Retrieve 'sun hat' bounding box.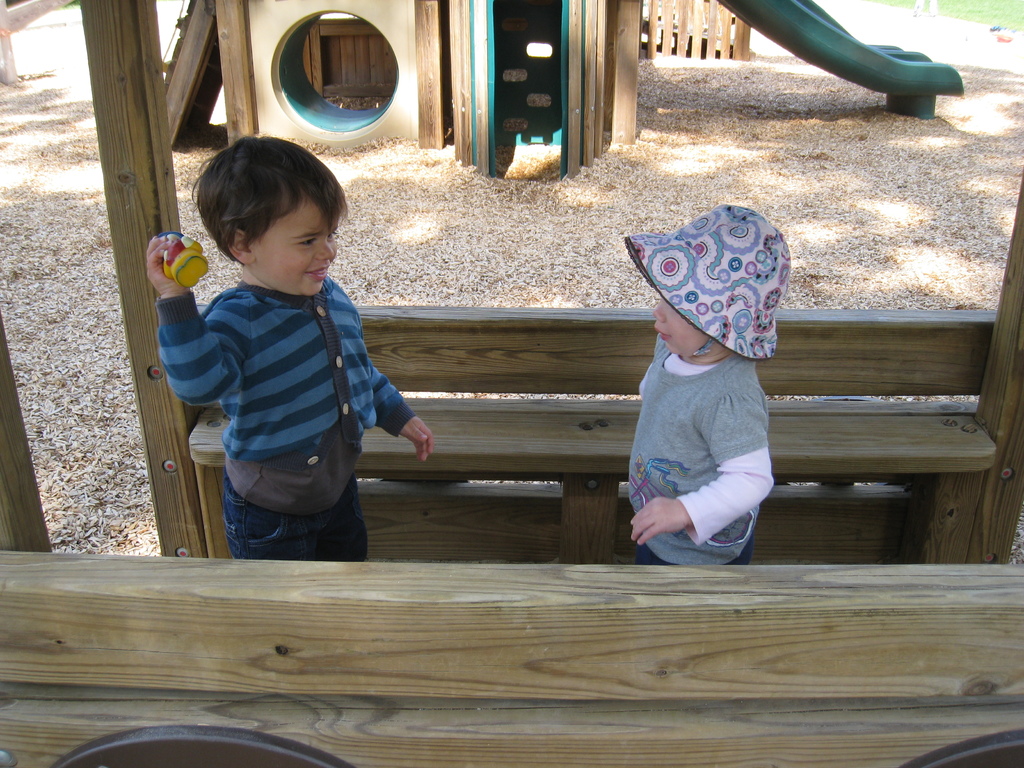
Bounding box: {"left": 626, "top": 205, "right": 792, "bottom": 359}.
